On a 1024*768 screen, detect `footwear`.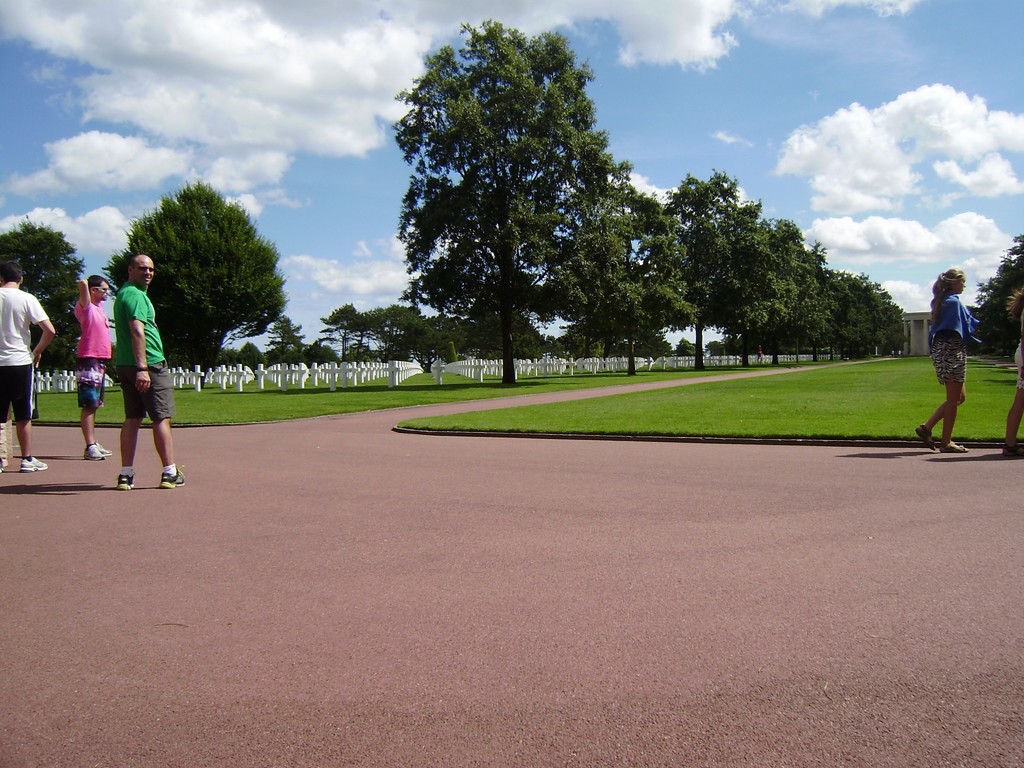
bbox(915, 423, 936, 451).
